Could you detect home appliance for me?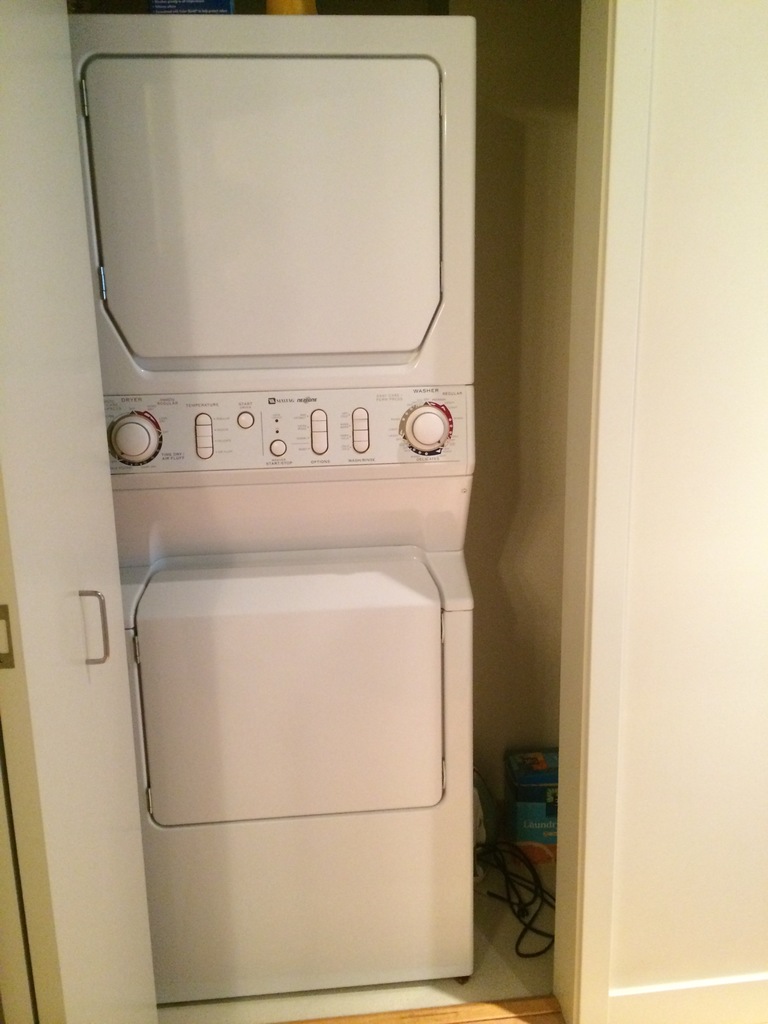
Detection result: left=69, top=12, right=476, bottom=1004.
